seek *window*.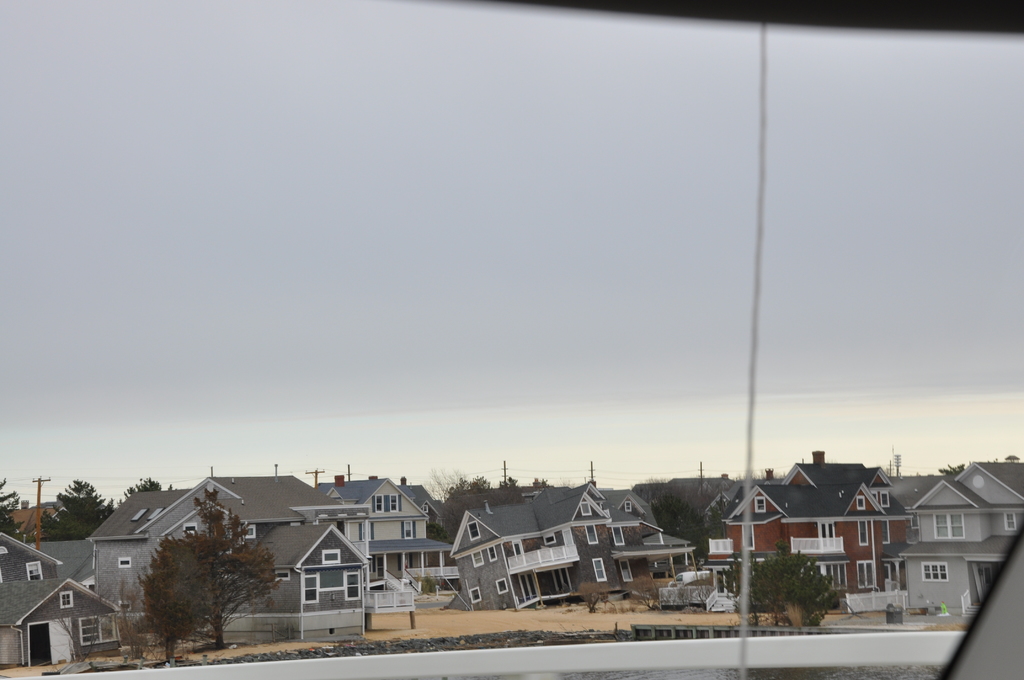
select_region(26, 562, 47, 581).
